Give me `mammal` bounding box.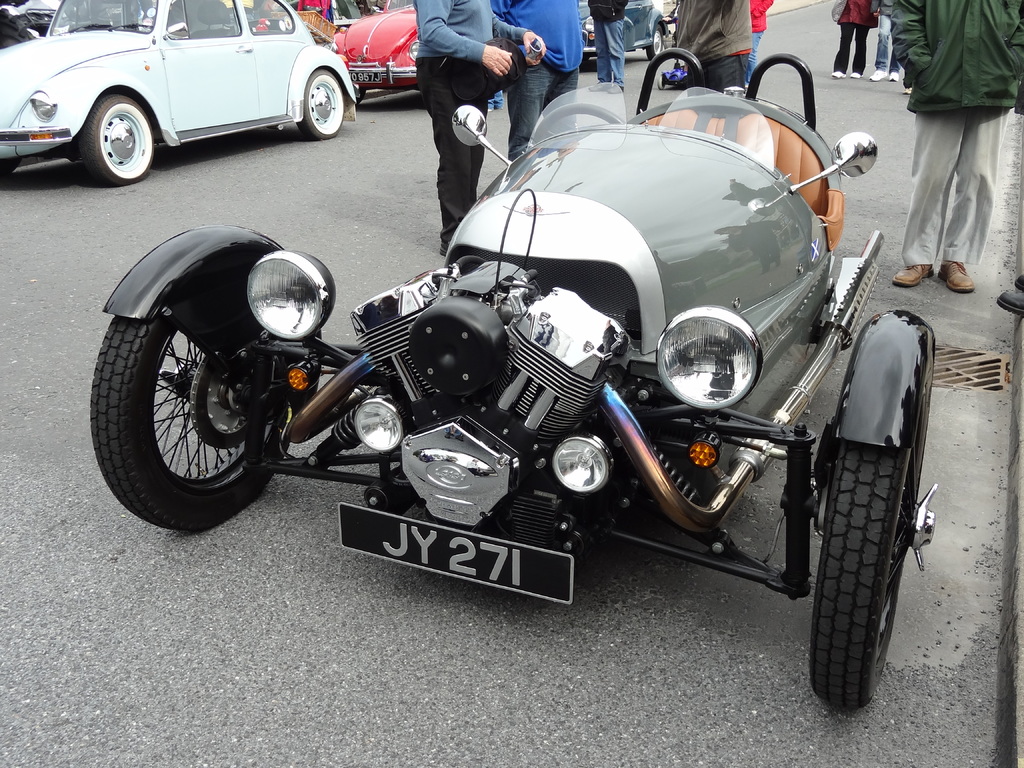
[left=883, top=0, right=1023, bottom=288].
